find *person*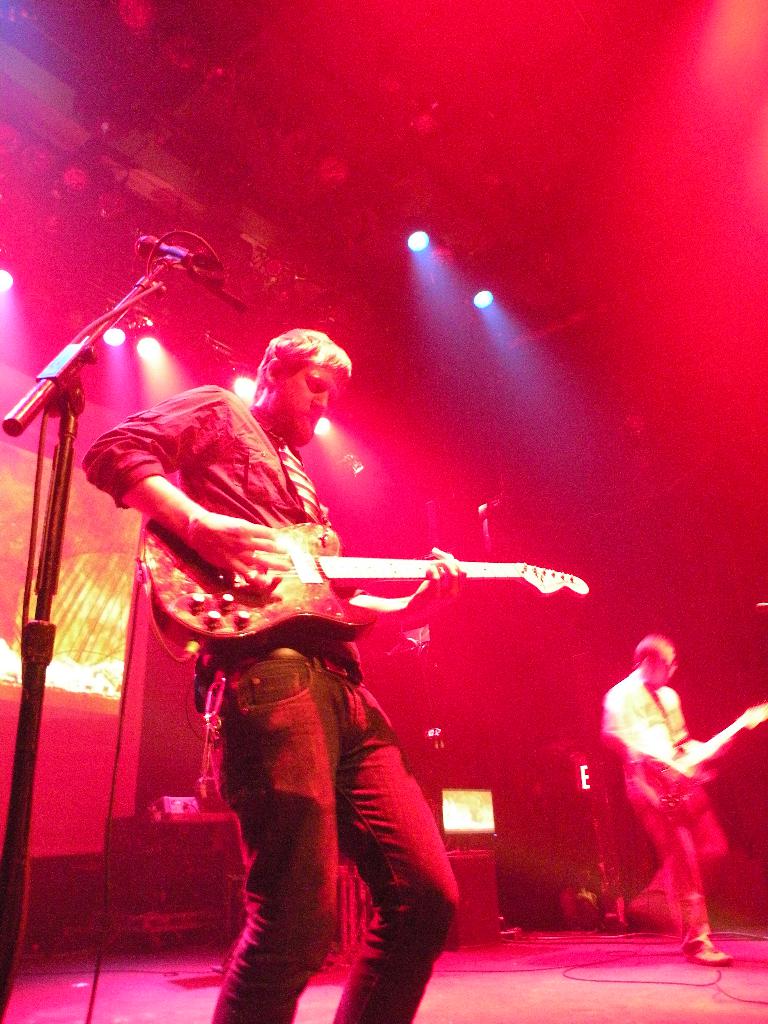
88:333:461:1023
